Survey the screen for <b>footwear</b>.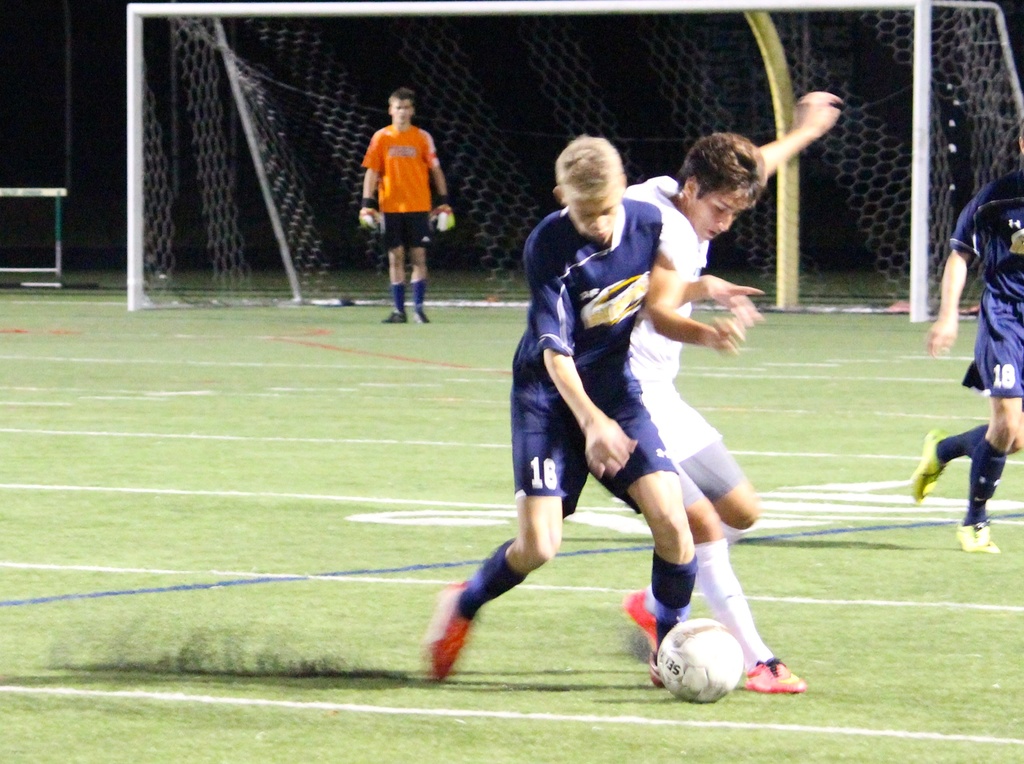
Survey found: [415,307,432,324].
